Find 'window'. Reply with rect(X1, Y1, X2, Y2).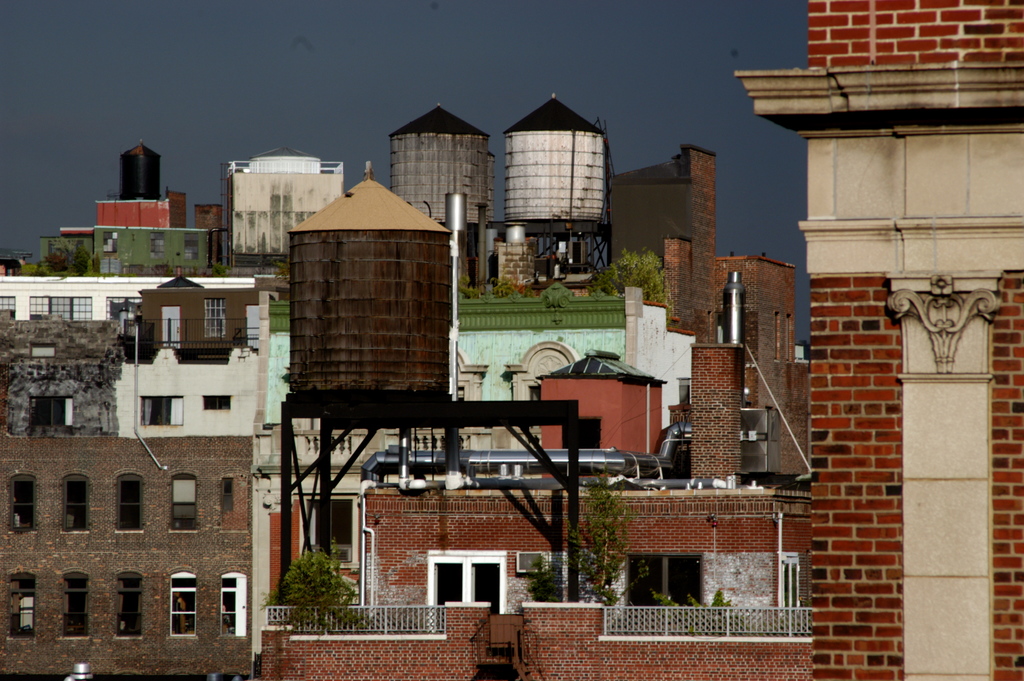
rect(10, 481, 42, 537).
